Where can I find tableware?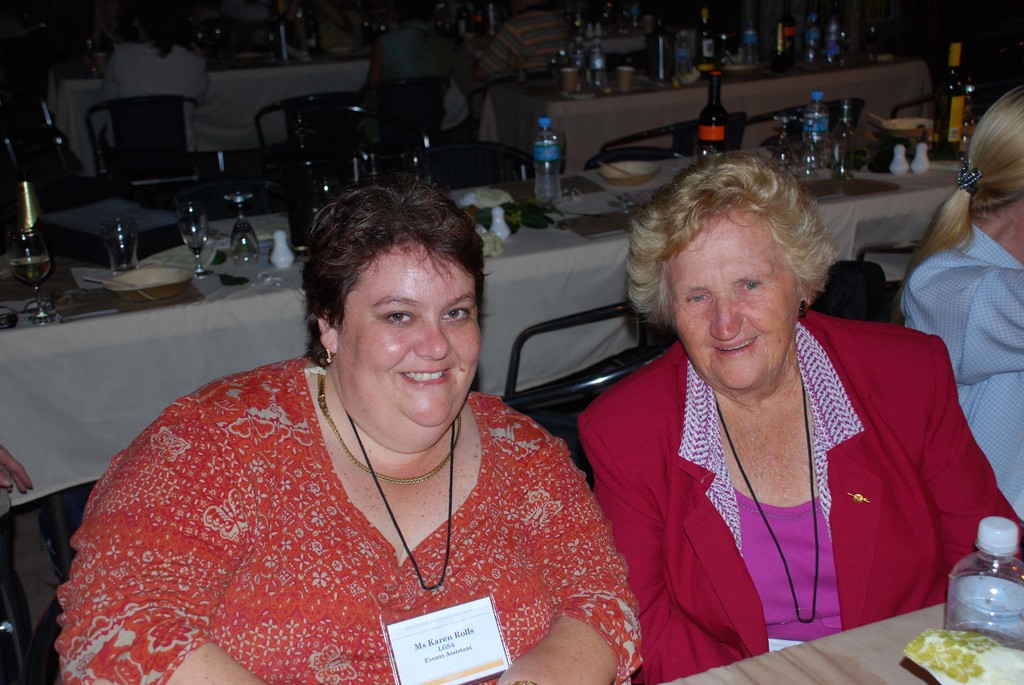
You can find it at locate(488, 207, 508, 243).
